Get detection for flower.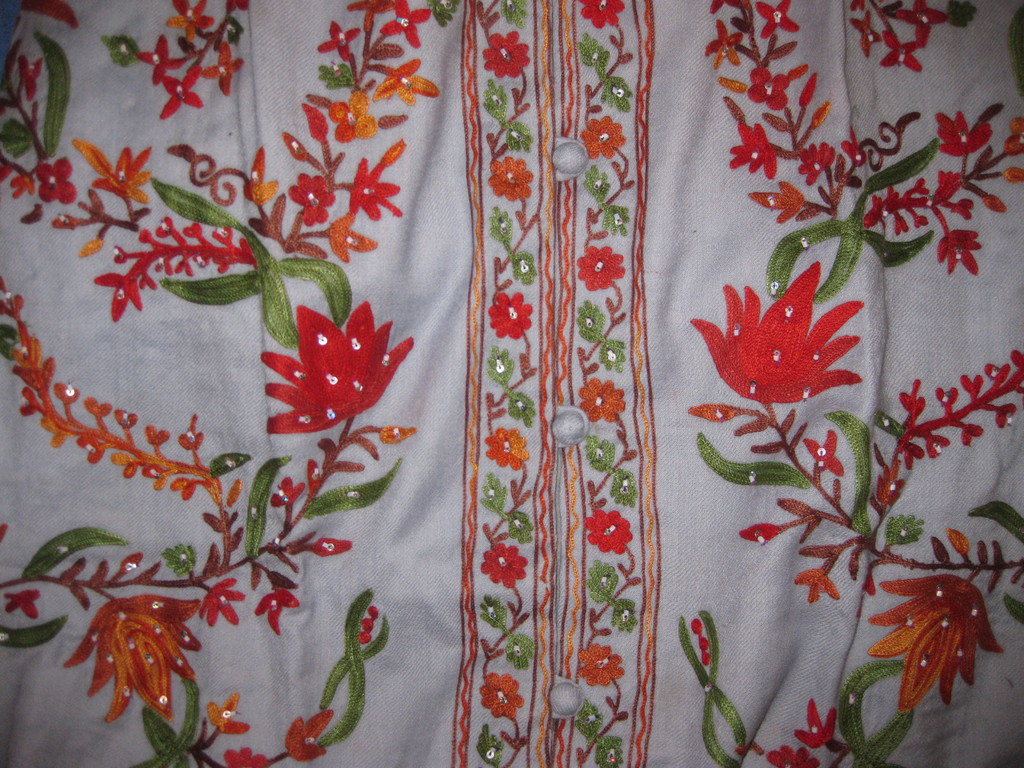
Detection: locate(157, 64, 203, 116).
